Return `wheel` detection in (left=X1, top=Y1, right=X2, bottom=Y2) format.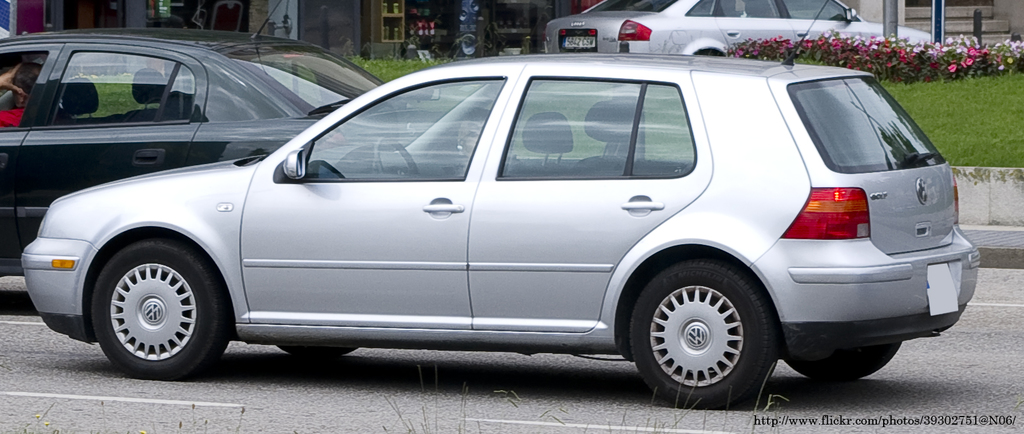
(left=787, top=341, right=902, bottom=378).
